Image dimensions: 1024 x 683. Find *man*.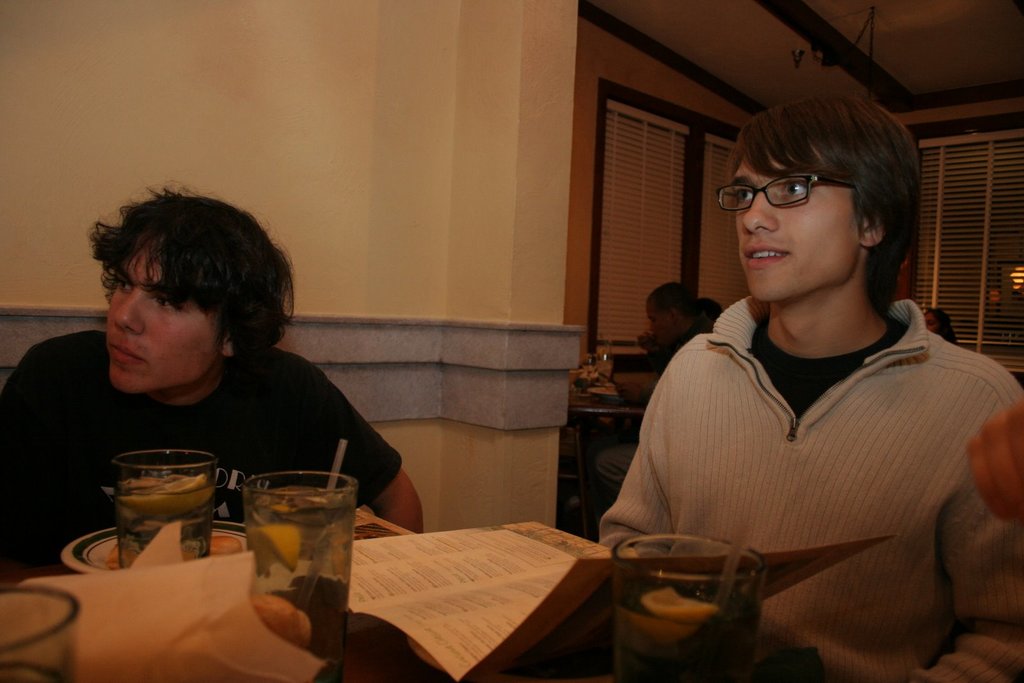
region(578, 280, 705, 399).
